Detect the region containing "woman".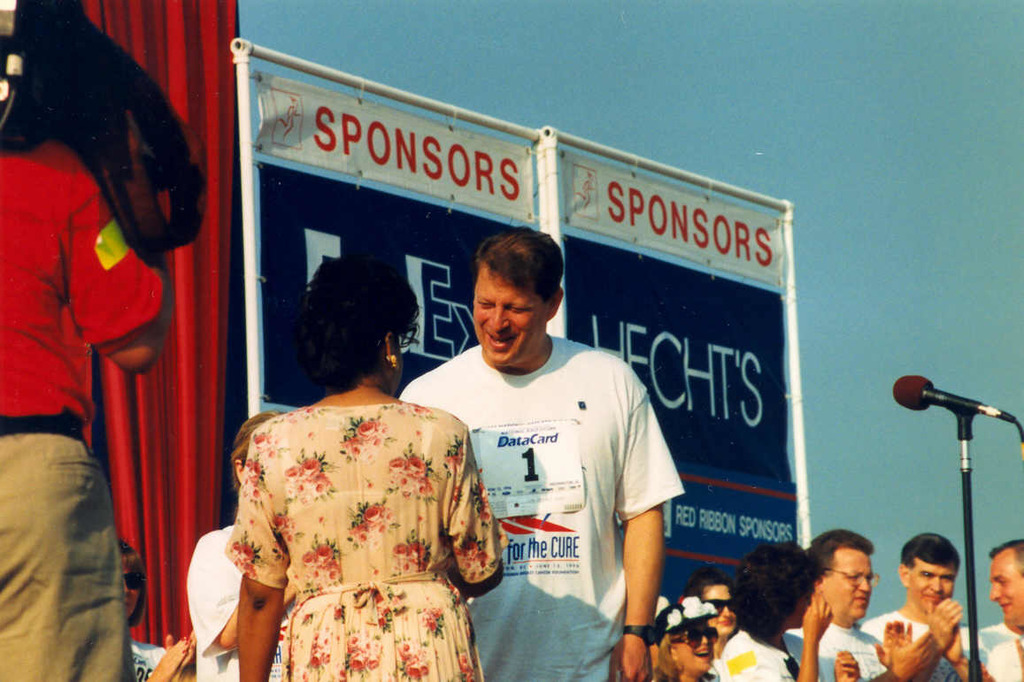
(x1=683, y1=563, x2=739, y2=661).
